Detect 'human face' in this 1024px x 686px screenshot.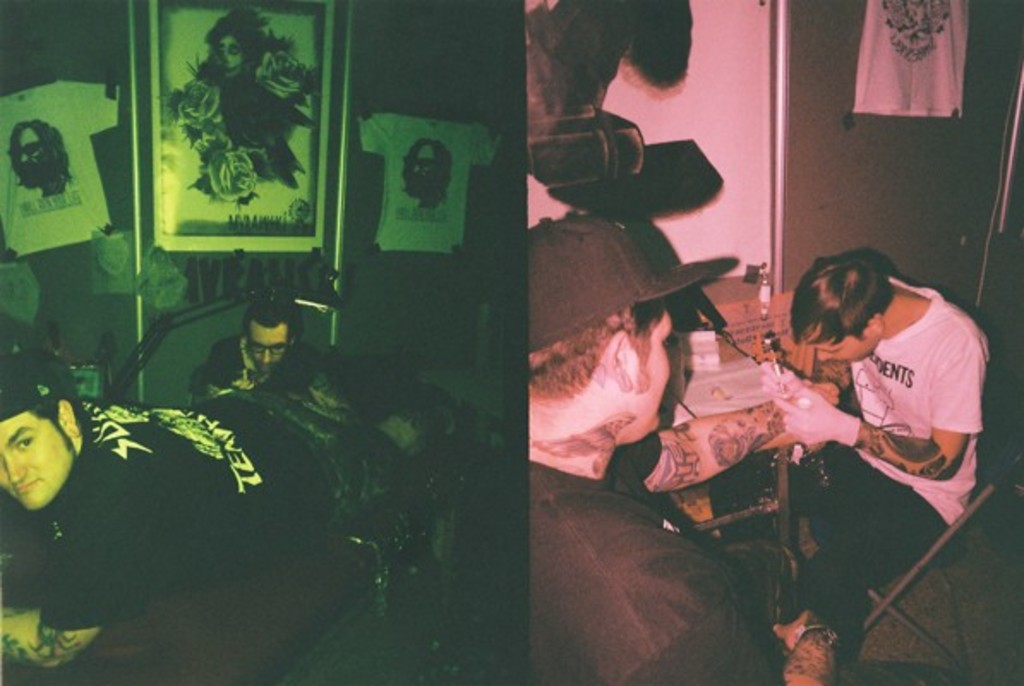
Detection: 642,309,672,432.
